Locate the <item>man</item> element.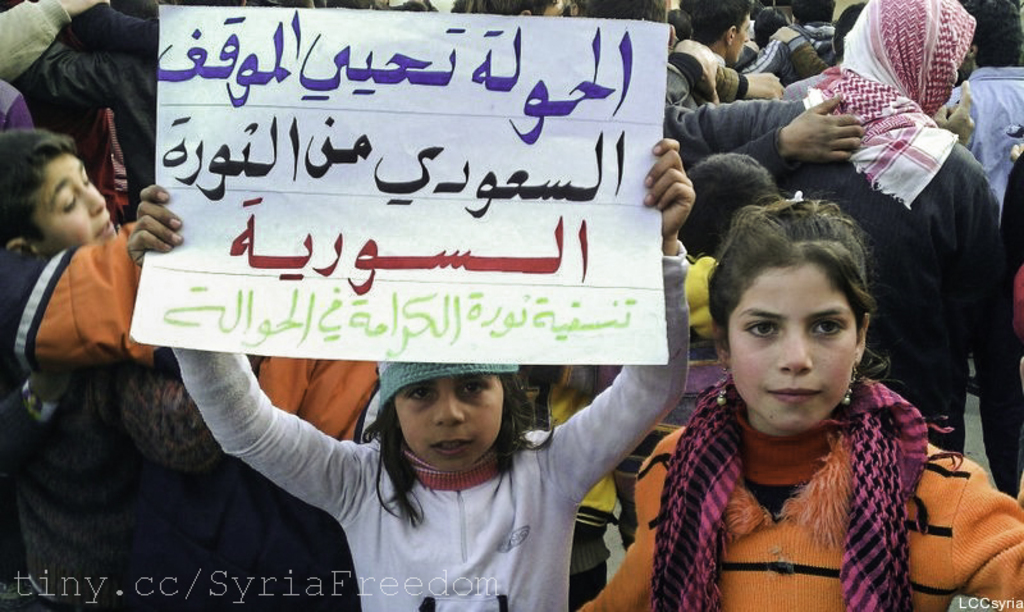
Element bbox: 945 0 1023 221.
